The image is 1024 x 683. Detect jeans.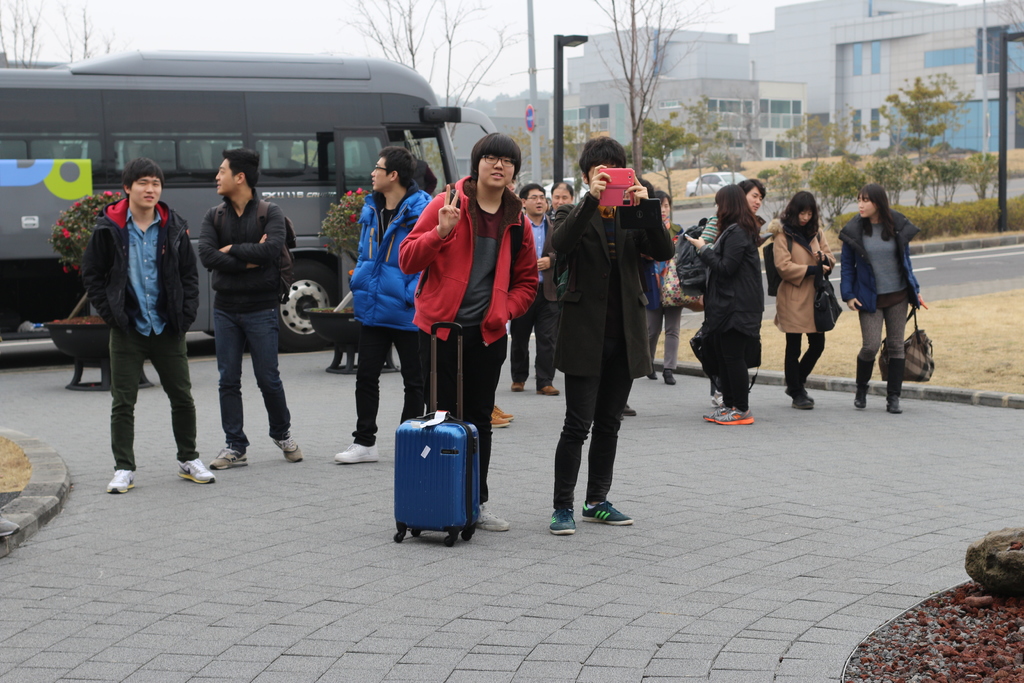
Detection: 353,325,422,445.
